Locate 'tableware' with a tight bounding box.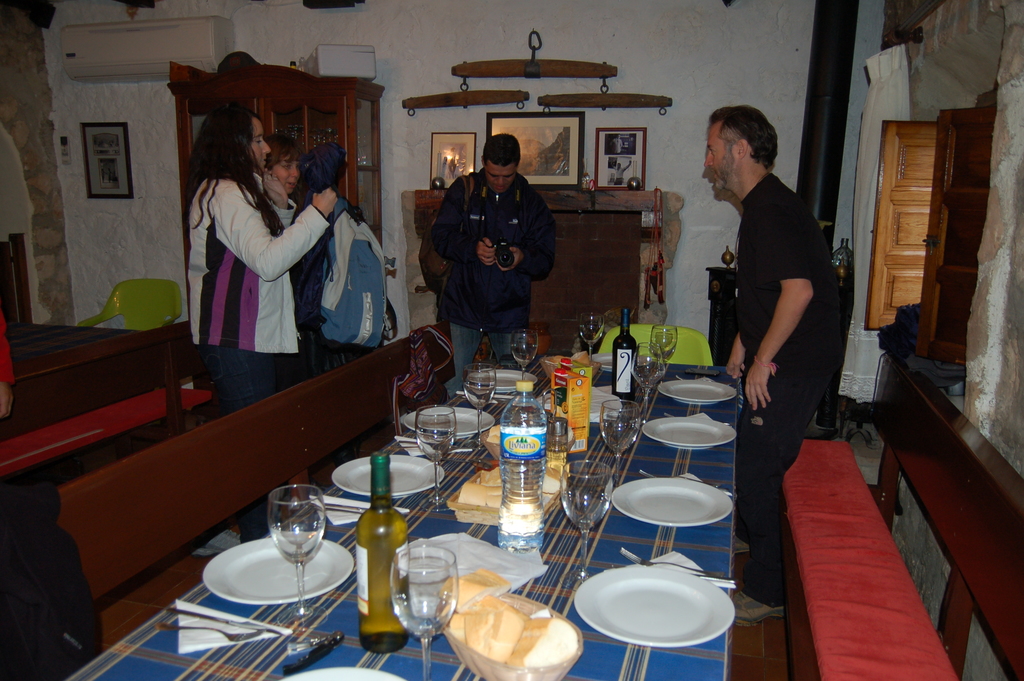
<bbox>510, 328, 531, 386</bbox>.
